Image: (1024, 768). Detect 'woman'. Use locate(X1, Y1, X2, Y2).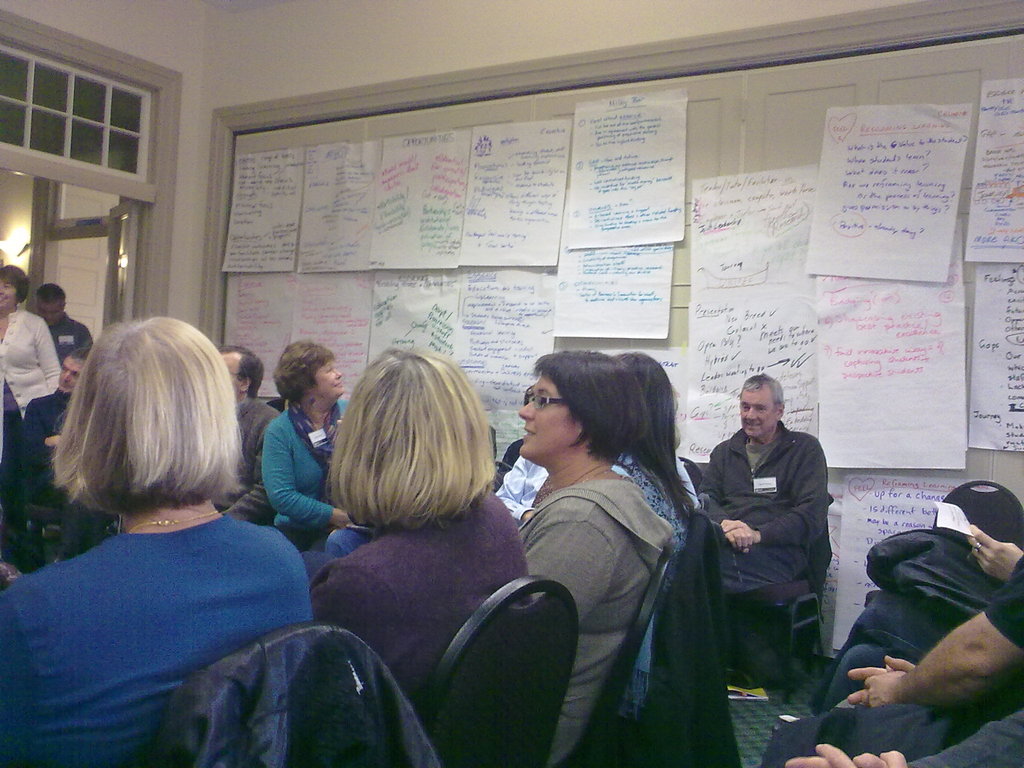
locate(516, 347, 671, 767).
